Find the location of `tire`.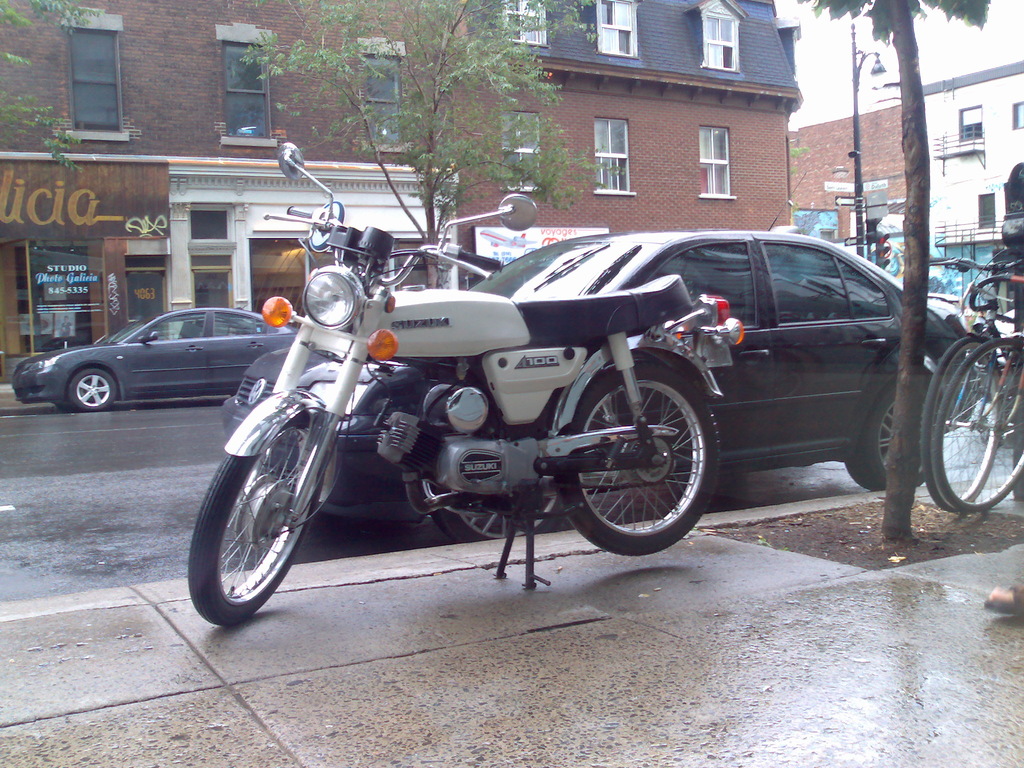
Location: {"x1": 918, "y1": 333, "x2": 1002, "y2": 512}.
